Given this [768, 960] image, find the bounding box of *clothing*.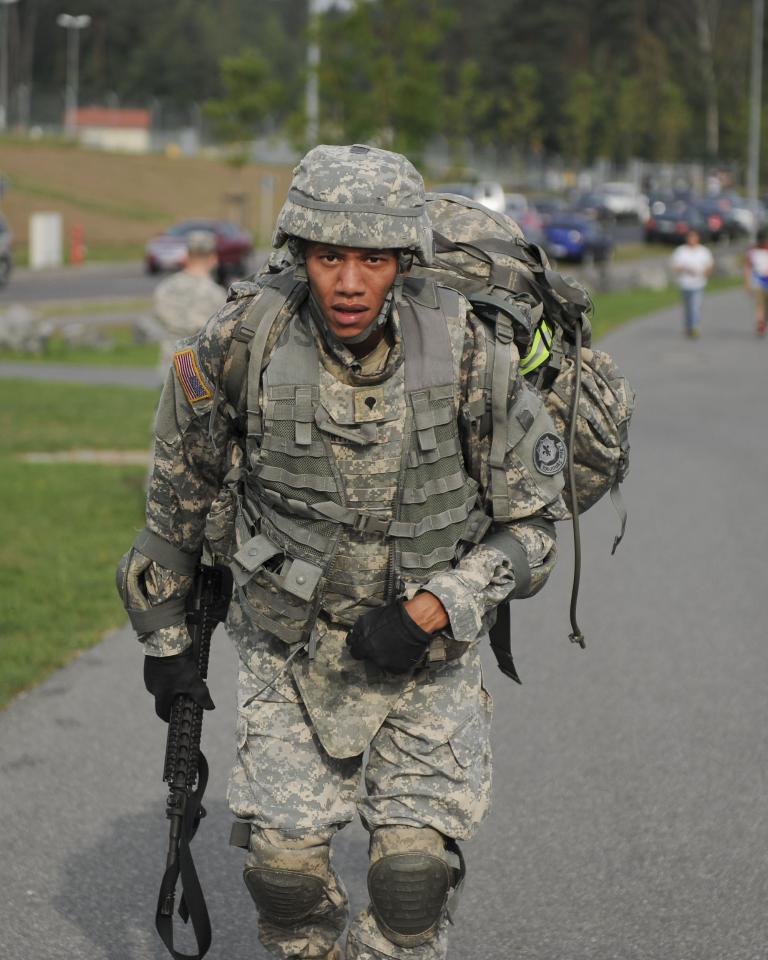
Rect(737, 246, 767, 326).
